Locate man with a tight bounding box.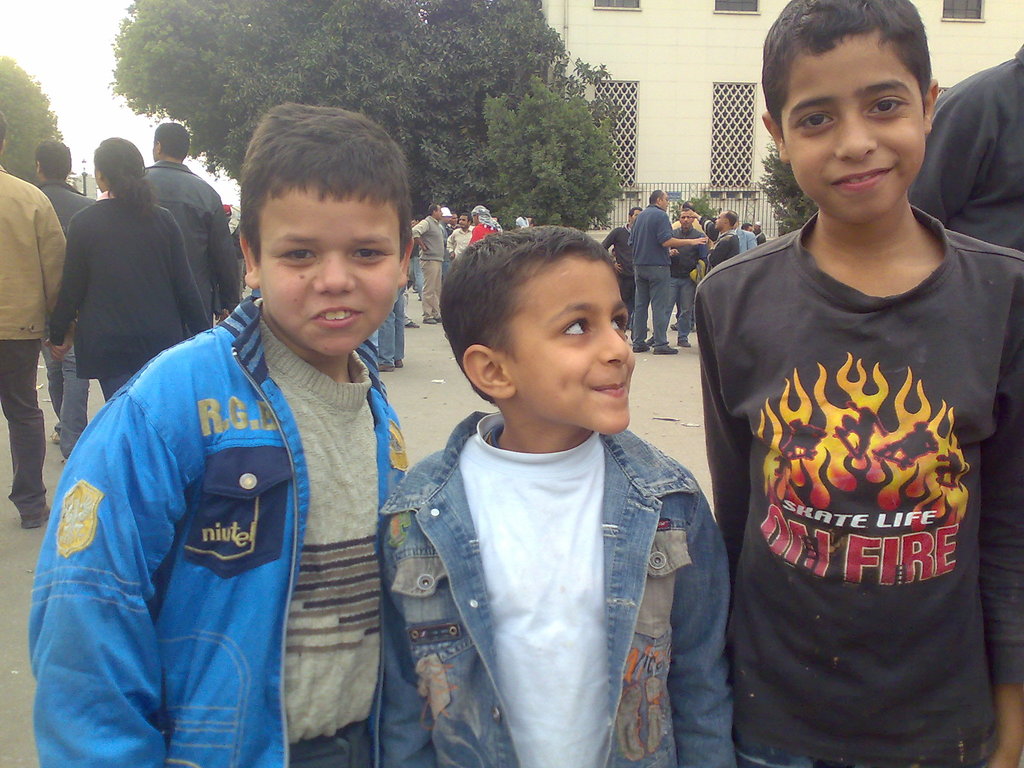
locate(650, 209, 710, 348).
